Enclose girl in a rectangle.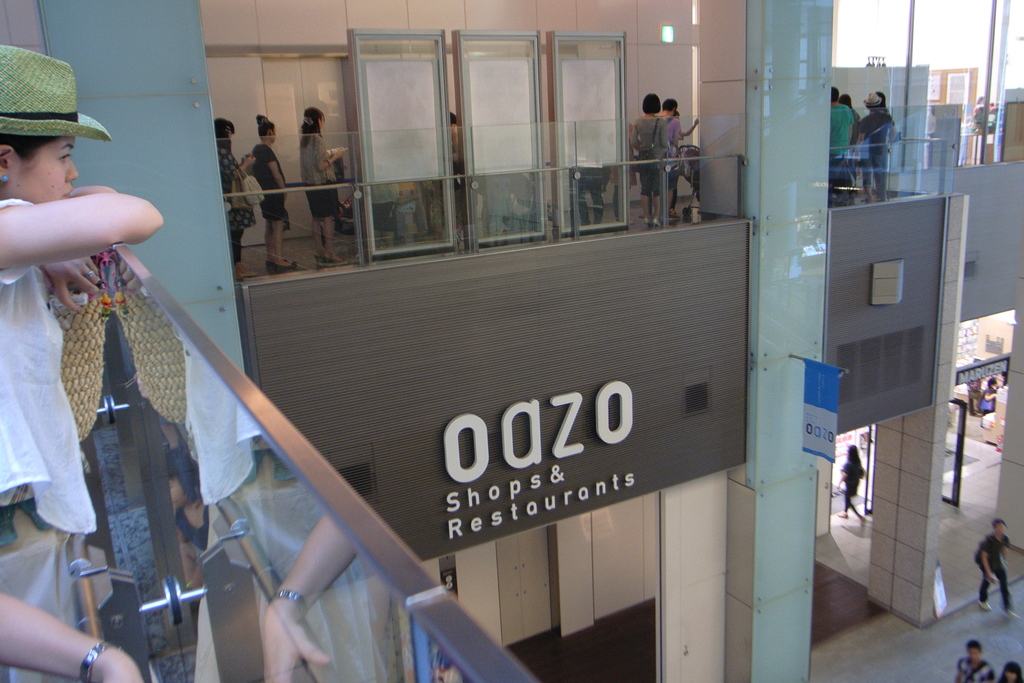
<region>998, 660, 1022, 682</region>.
